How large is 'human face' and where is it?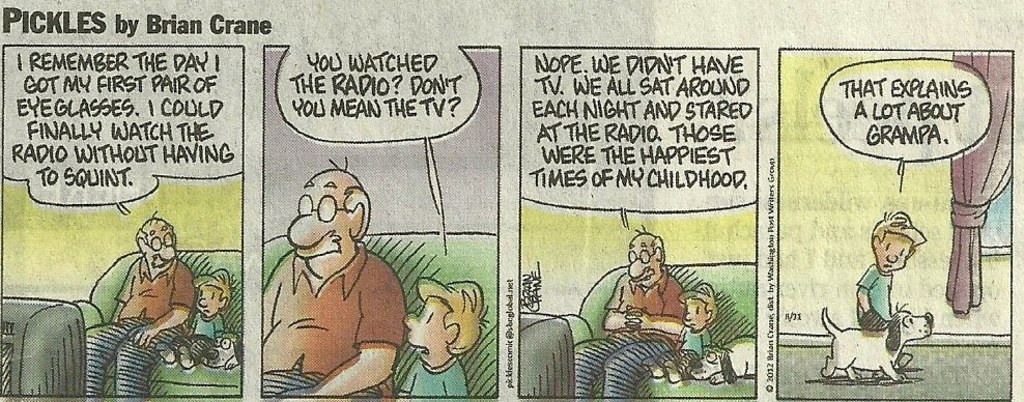
Bounding box: (x1=194, y1=286, x2=220, y2=317).
